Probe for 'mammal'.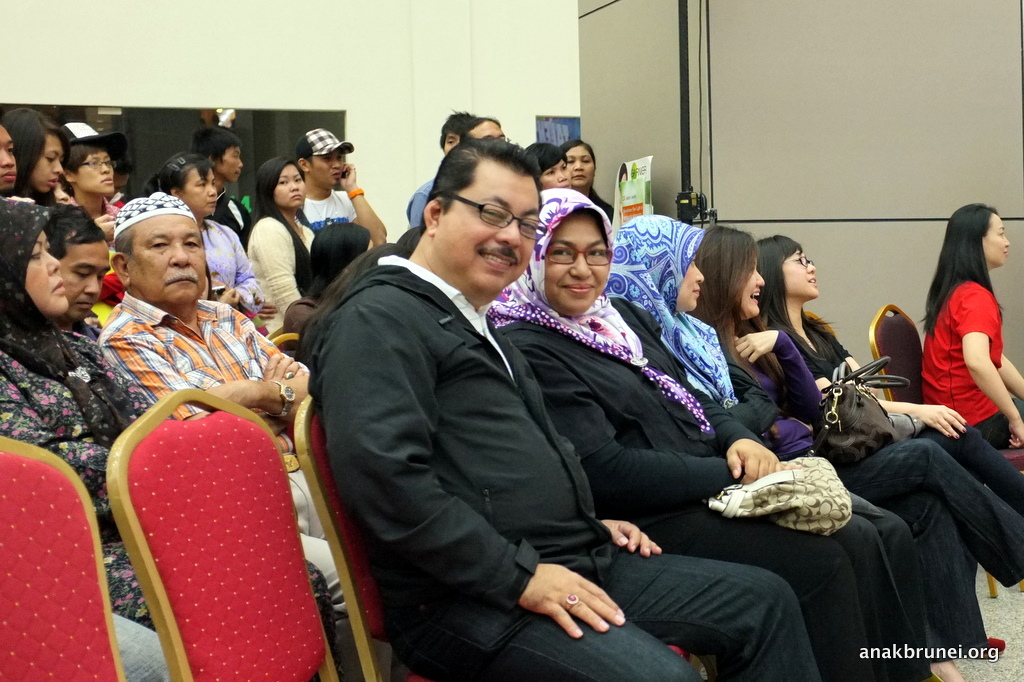
Probe result: select_region(306, 135, 809, 681).
